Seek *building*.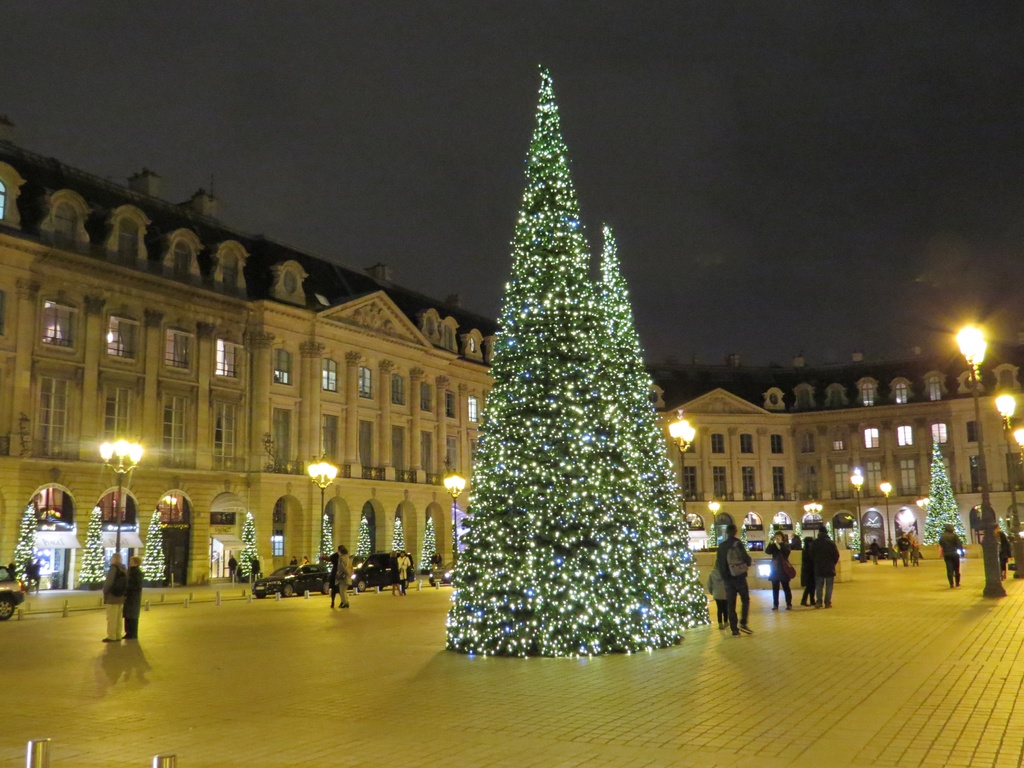
l=0, t=117, r=1023, b=613.
